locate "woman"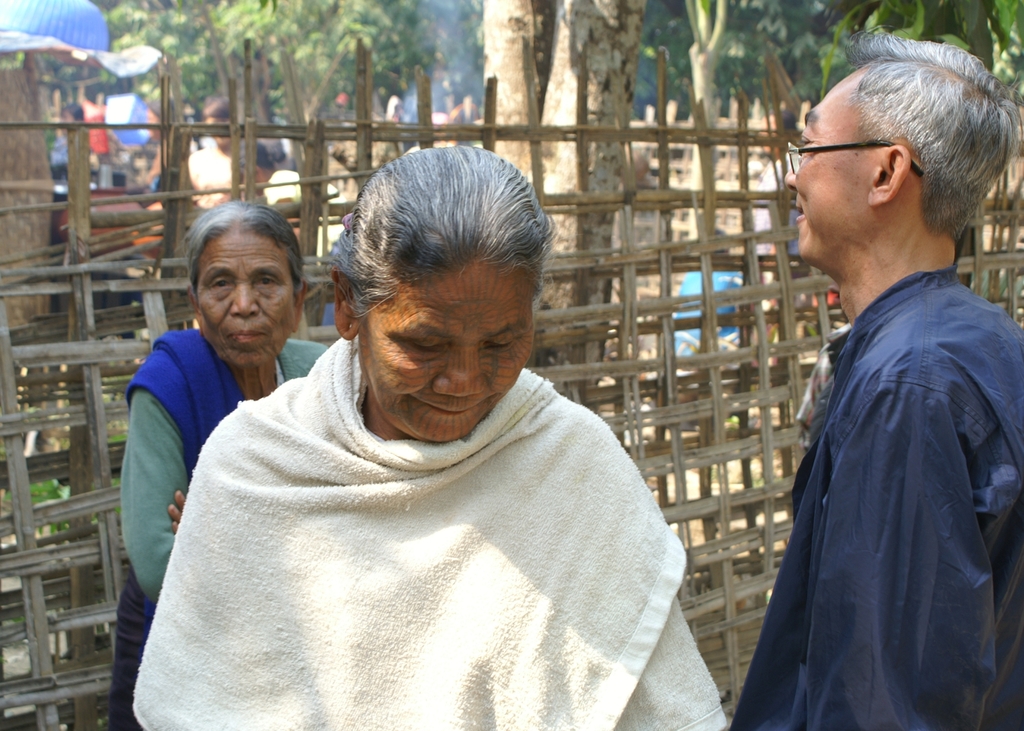
box=[109, 201, 330, 730]
